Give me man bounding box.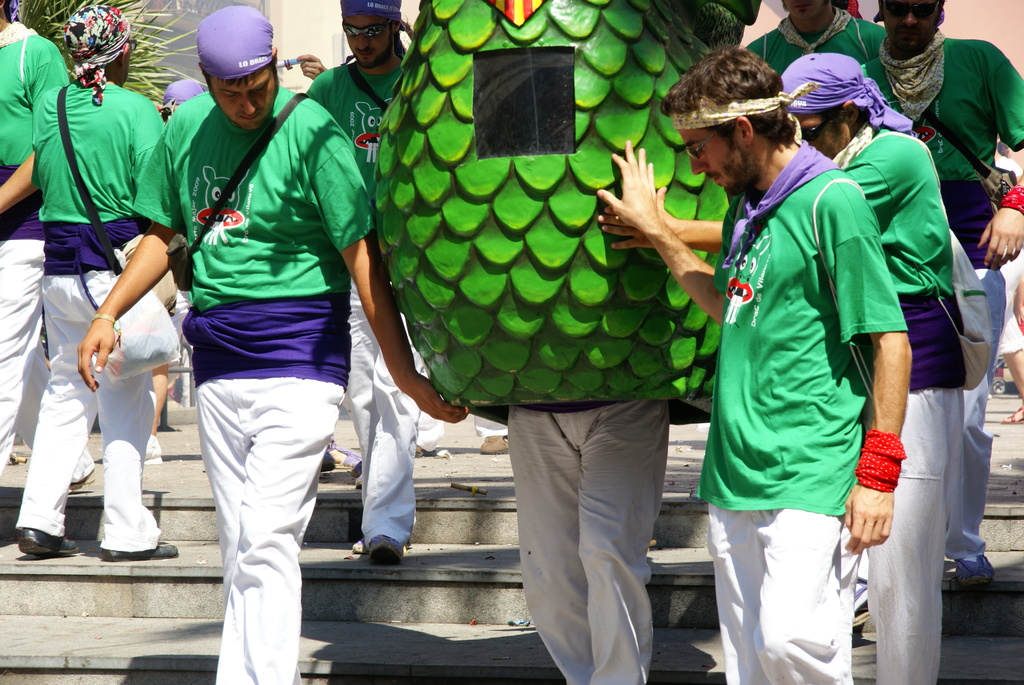
detection(744, 0, 883, 62).
